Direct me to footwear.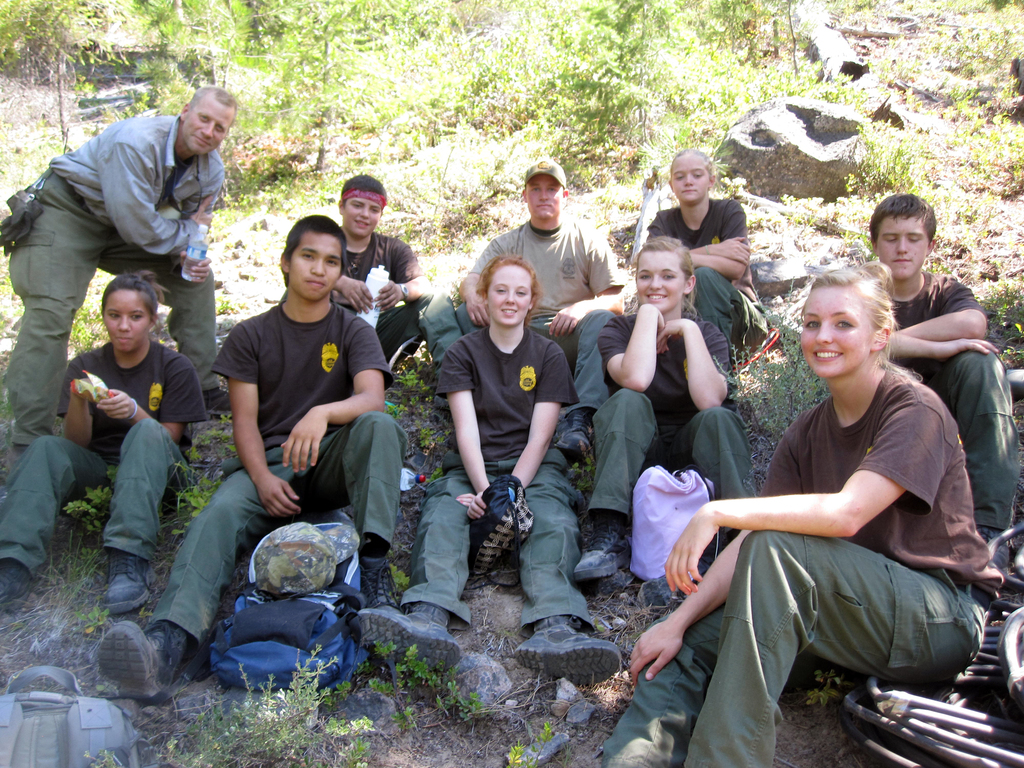
Direction: <box>90,616,182,703</box>.
